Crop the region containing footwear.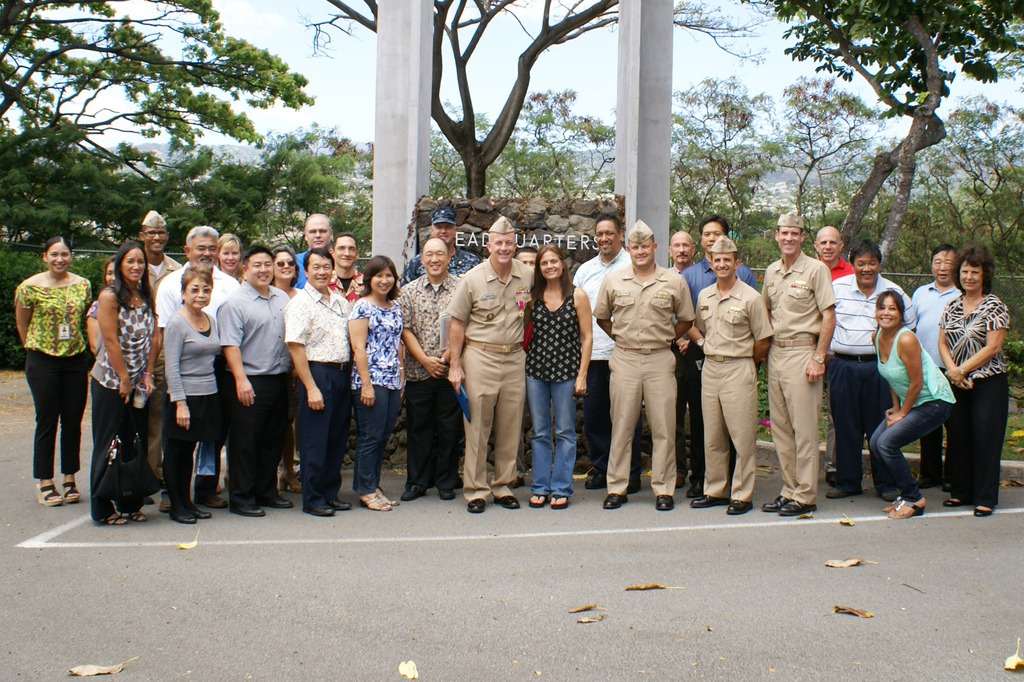
Crop region: (602,489,625,507).
